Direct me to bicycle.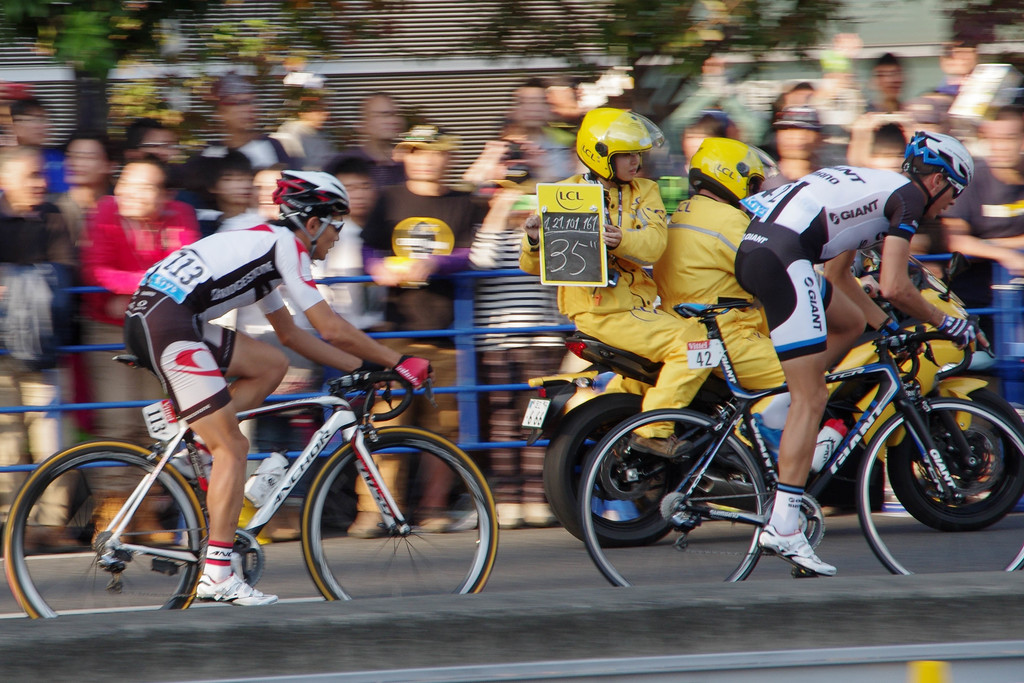
Direction: box=[574, 288, 1023, 599].
